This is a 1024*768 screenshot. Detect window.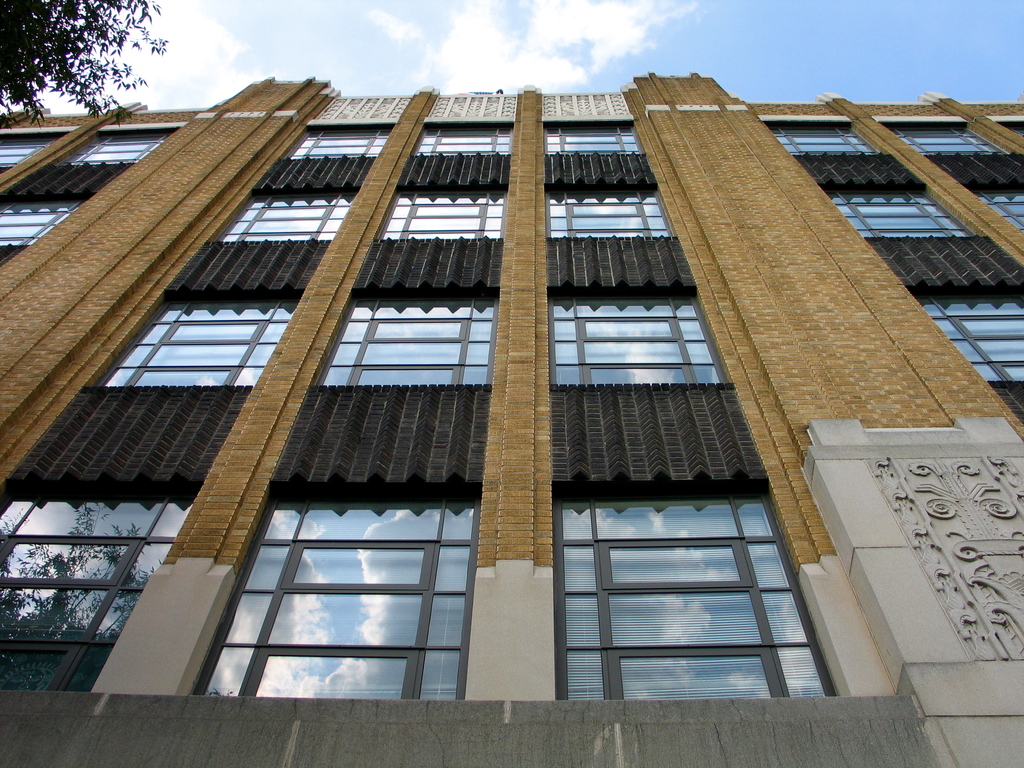
Rect(0, 193, 84, 249).
